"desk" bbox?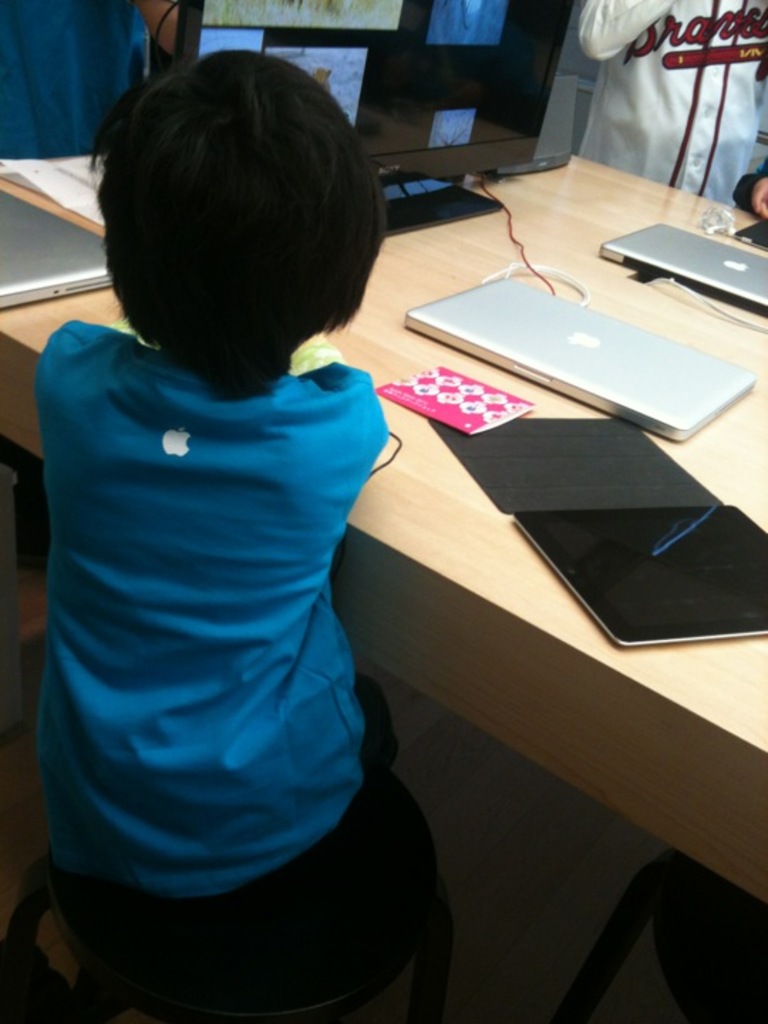
[x1=3, y1=158, x2=764, y2=895]
